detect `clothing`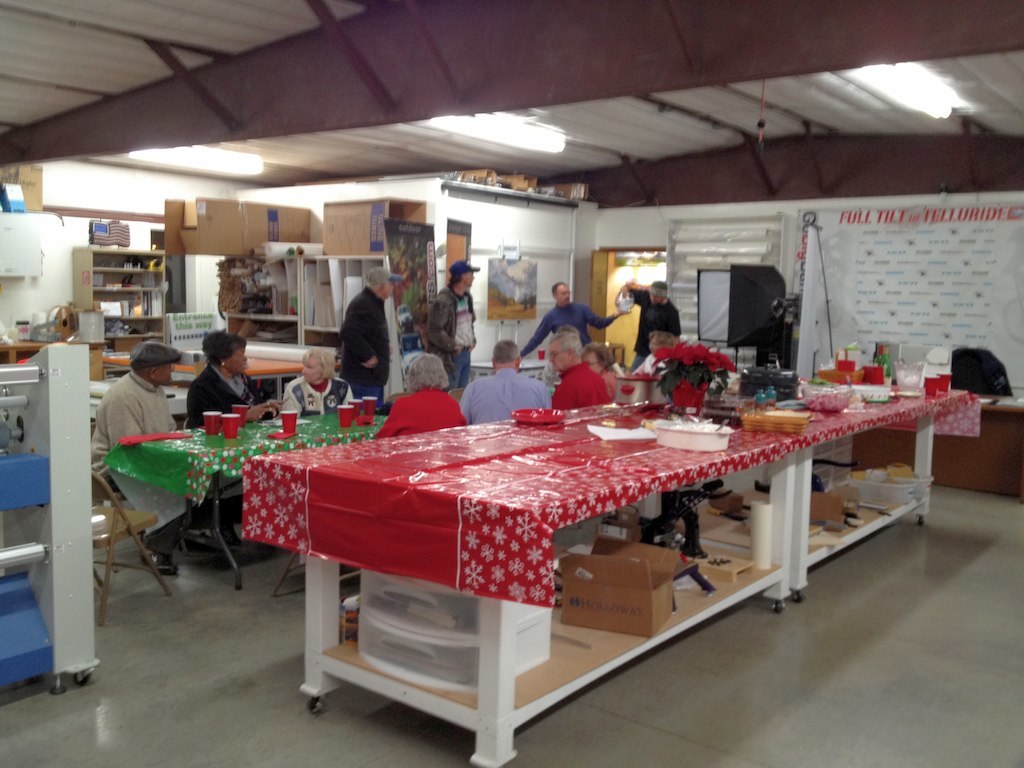
bbox=(627, 286, 680, 369)
